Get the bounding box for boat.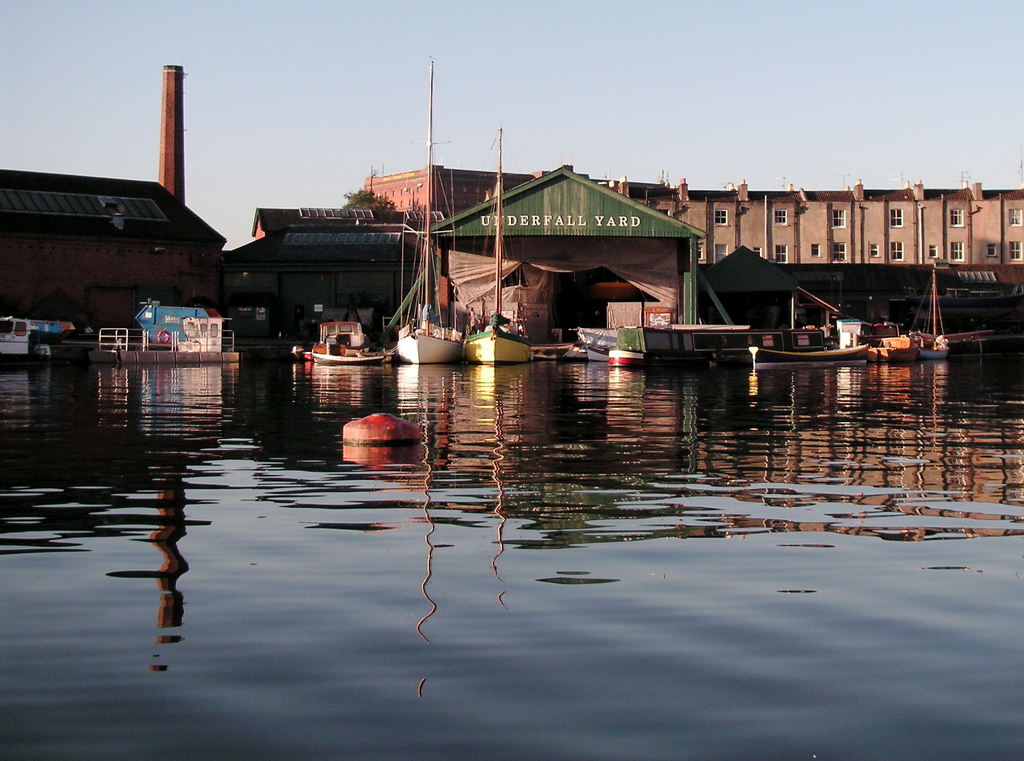
bbox=(461, 125, 531, 370).
